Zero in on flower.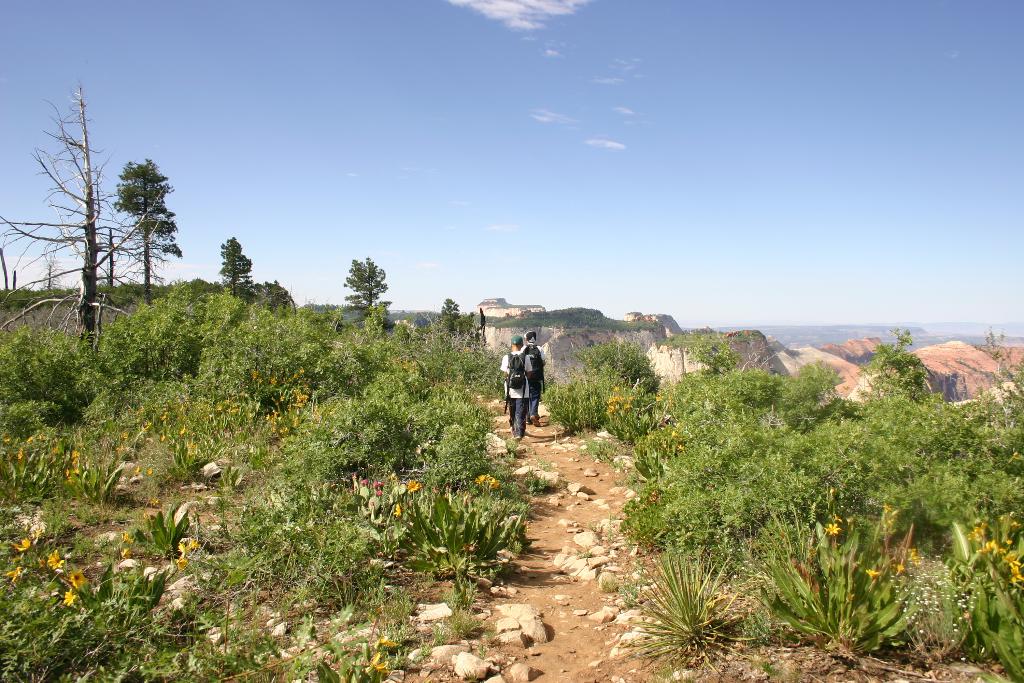
Zeroed in: rect(60, 588, 76, 605).
